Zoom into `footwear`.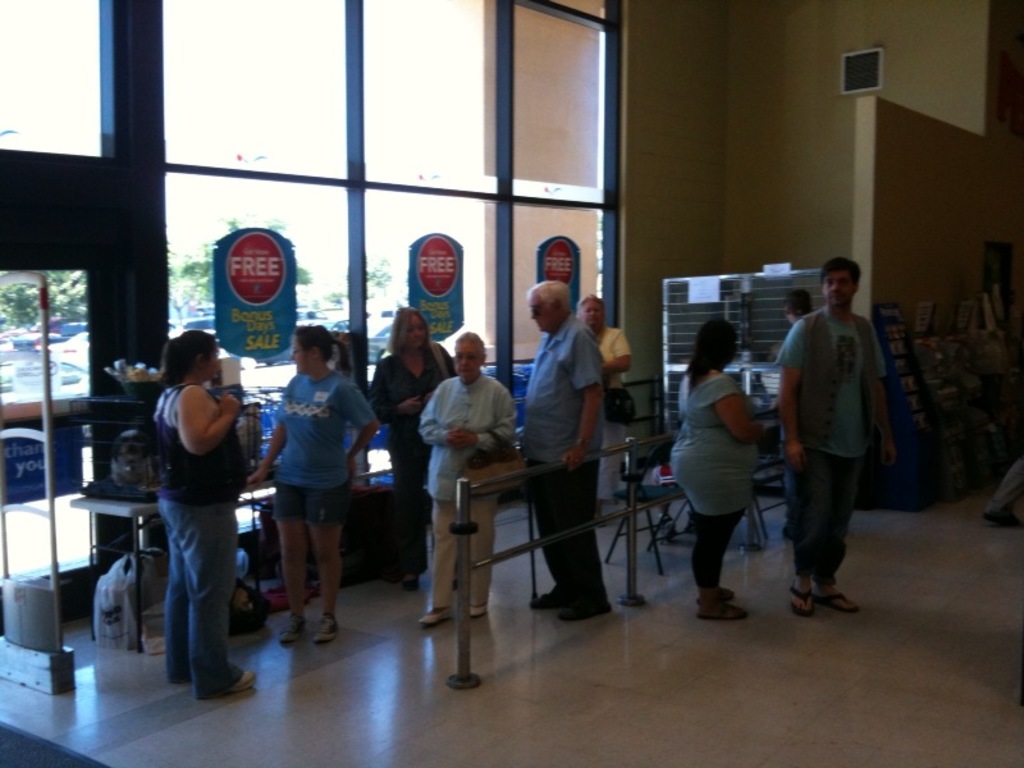
Zoom target: bbox=(699, 595, 741, 616).
